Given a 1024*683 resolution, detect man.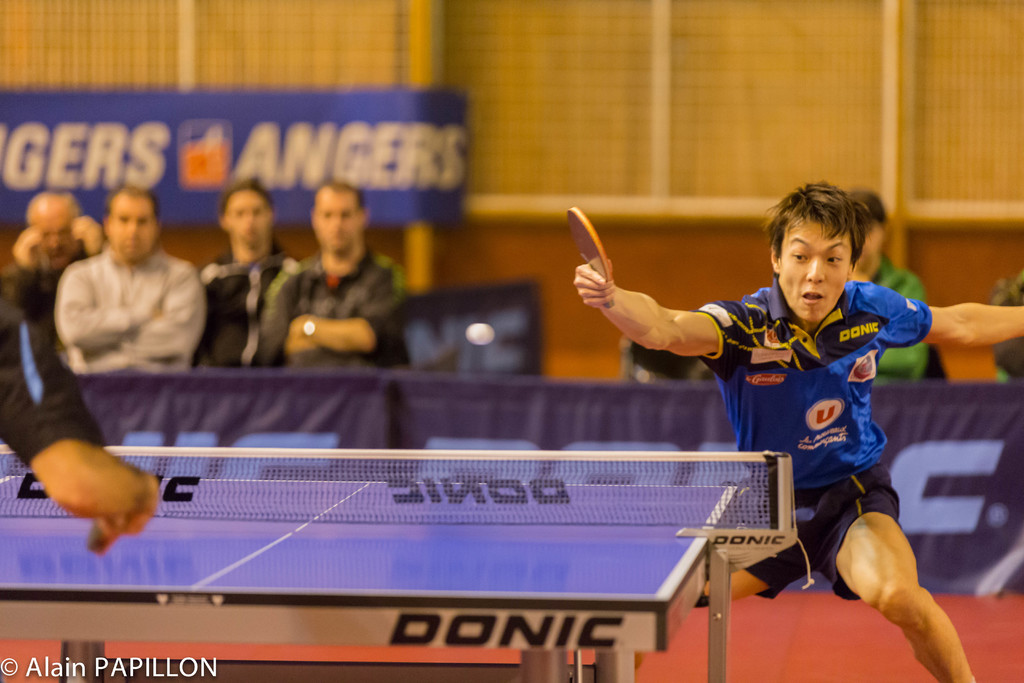
l=1, t=192, r=100, b=329.
